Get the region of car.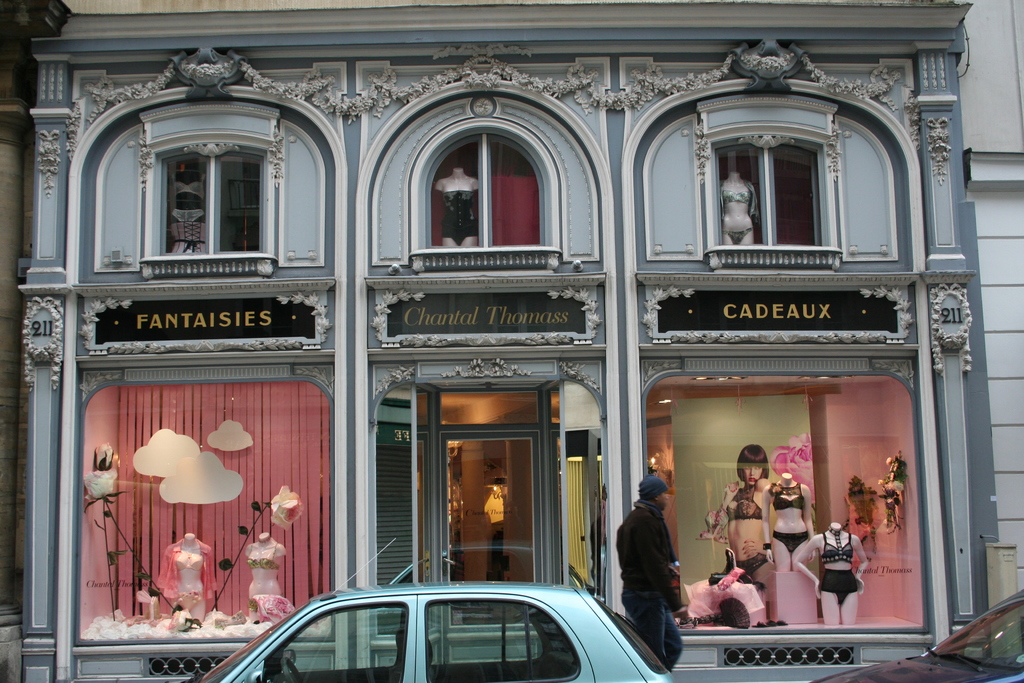
817/588/1022/682.
